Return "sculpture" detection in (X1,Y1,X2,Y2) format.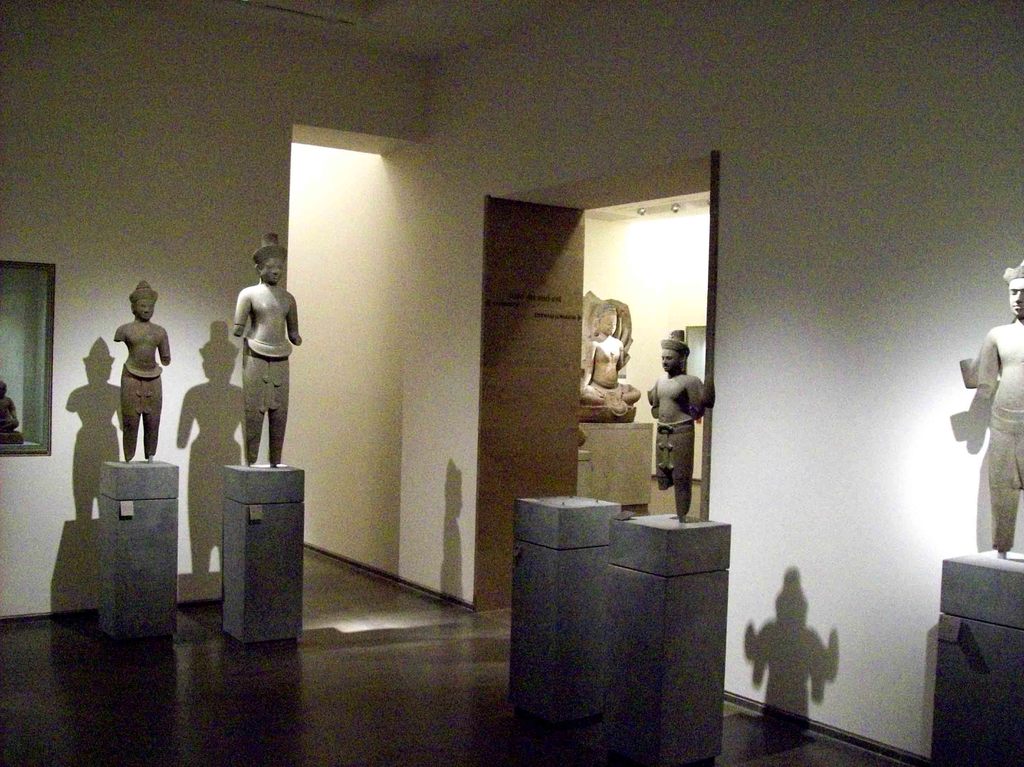
(959,258,1023,556).
